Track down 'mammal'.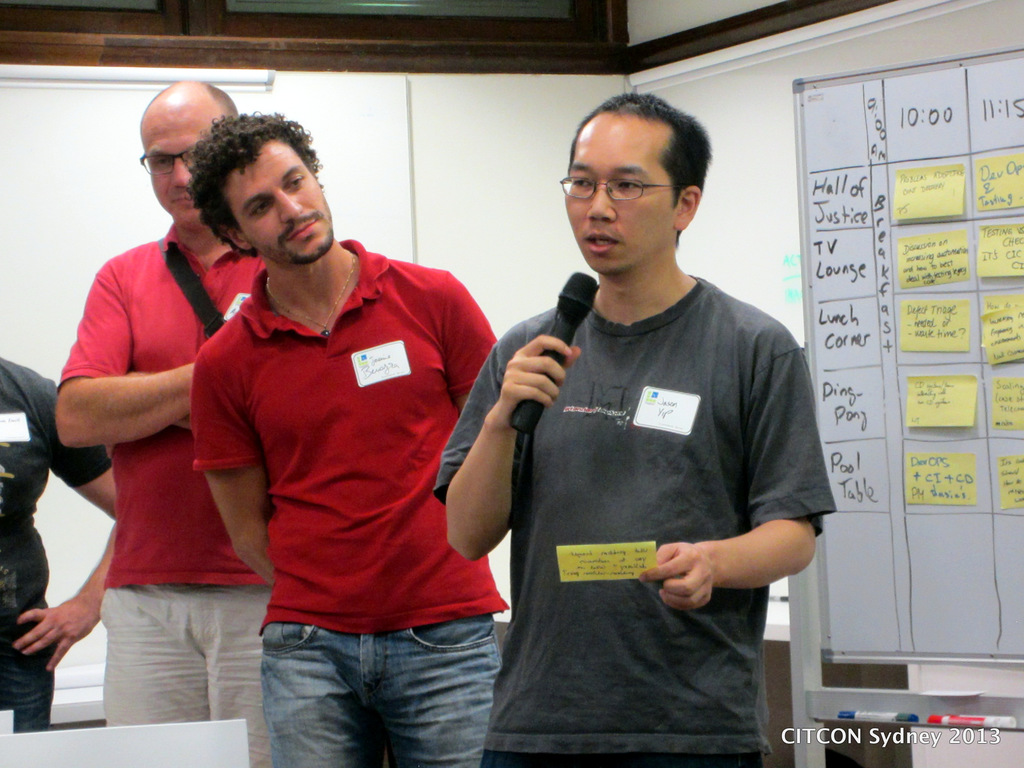
Tracked to 44/92/270/735.
